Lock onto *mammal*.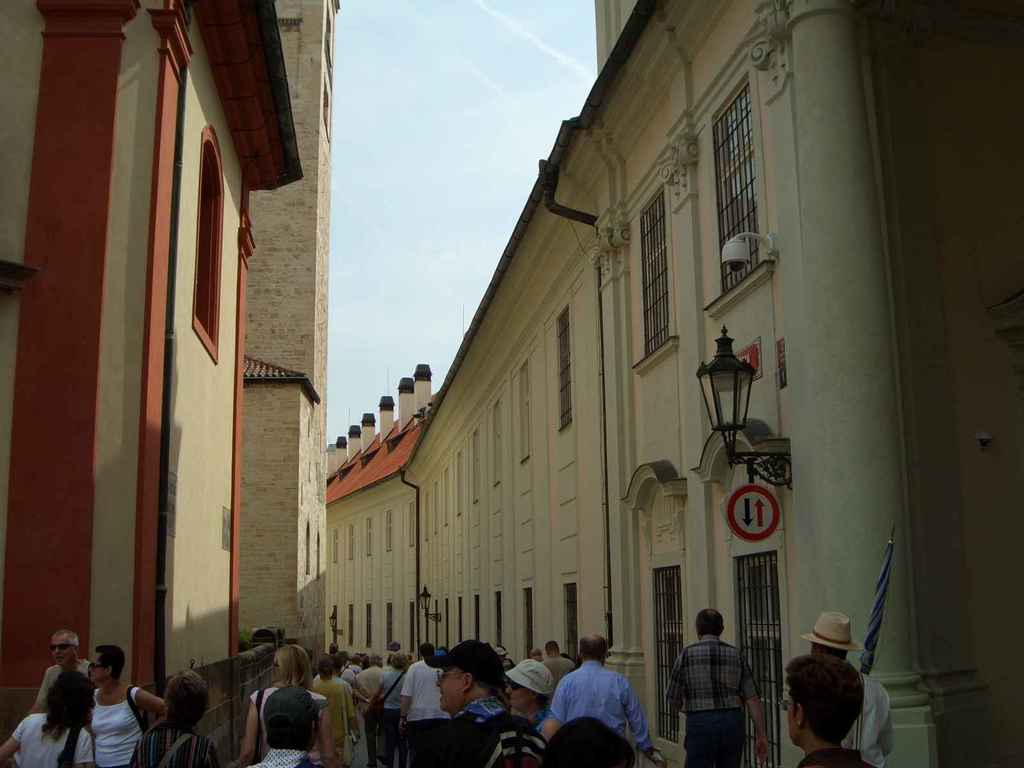
Locked: (553,636,657,760).
